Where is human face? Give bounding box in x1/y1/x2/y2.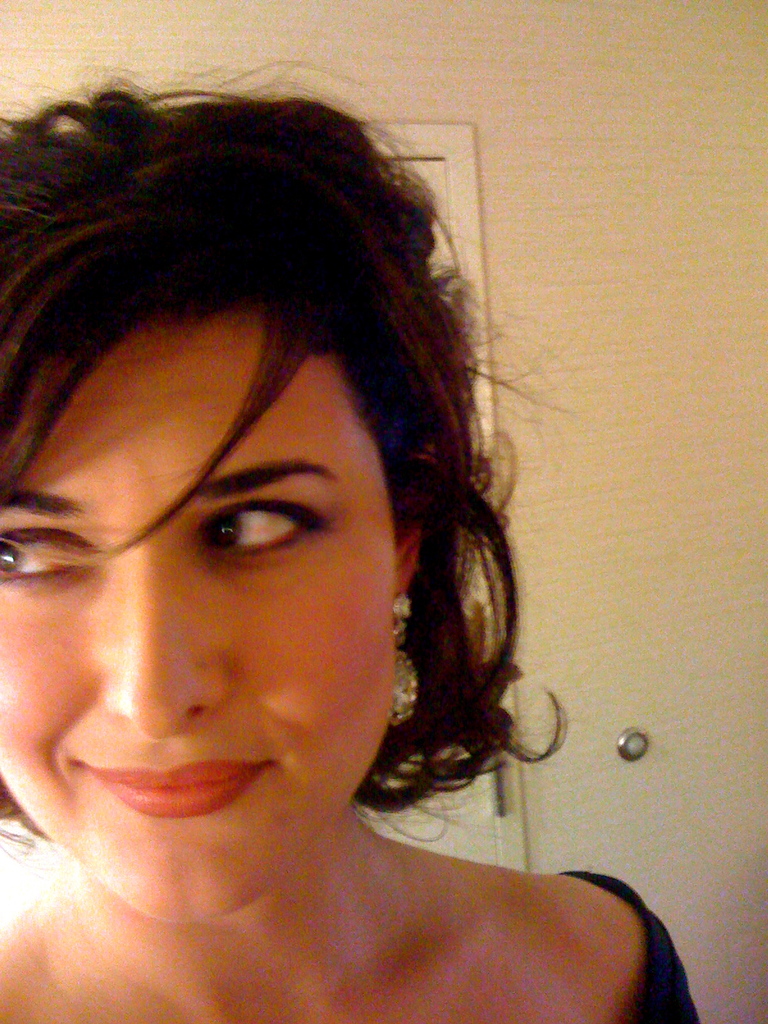
0/278/400/923.
